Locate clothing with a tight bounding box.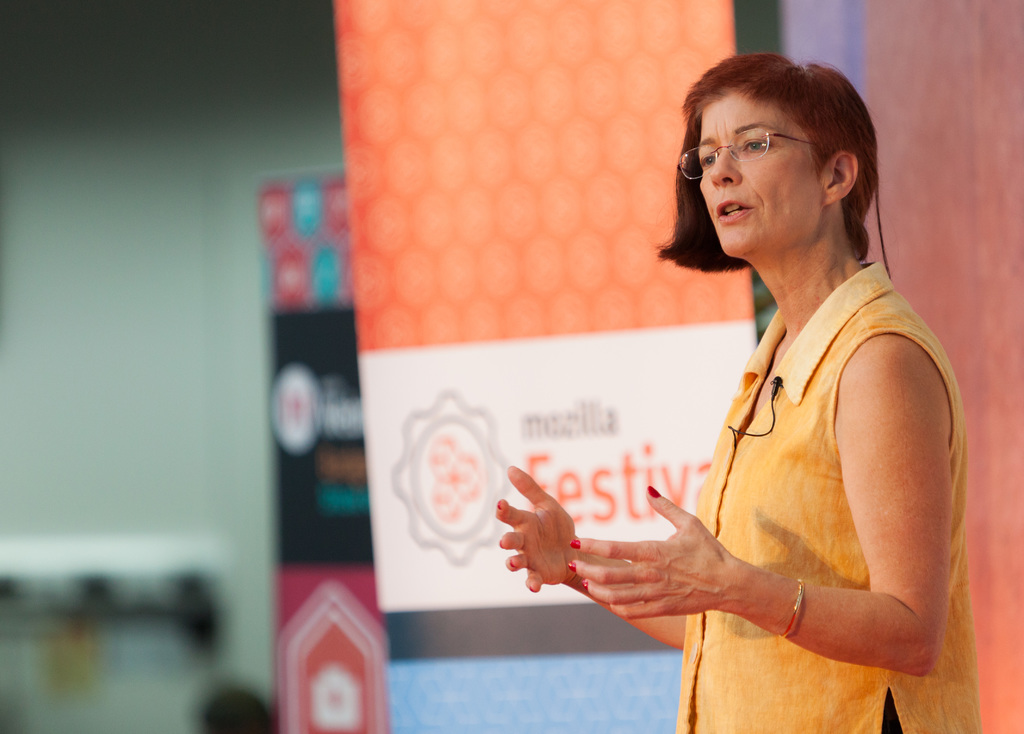
x1=680 y1=260 x2=977 y2=725.
